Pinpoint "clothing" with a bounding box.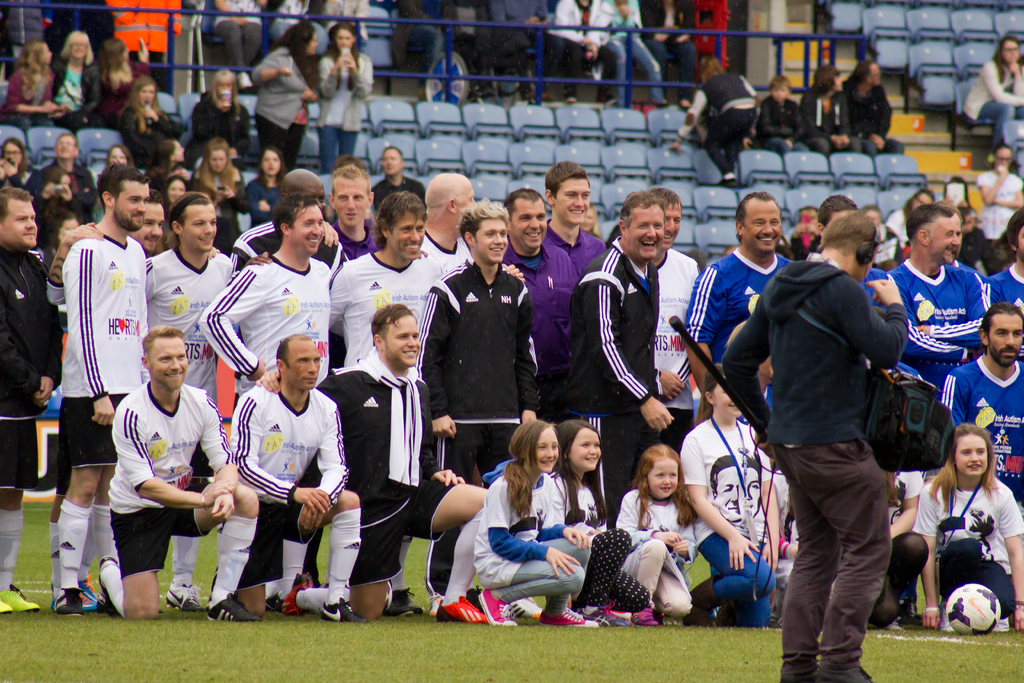
(845,88,904,151).
